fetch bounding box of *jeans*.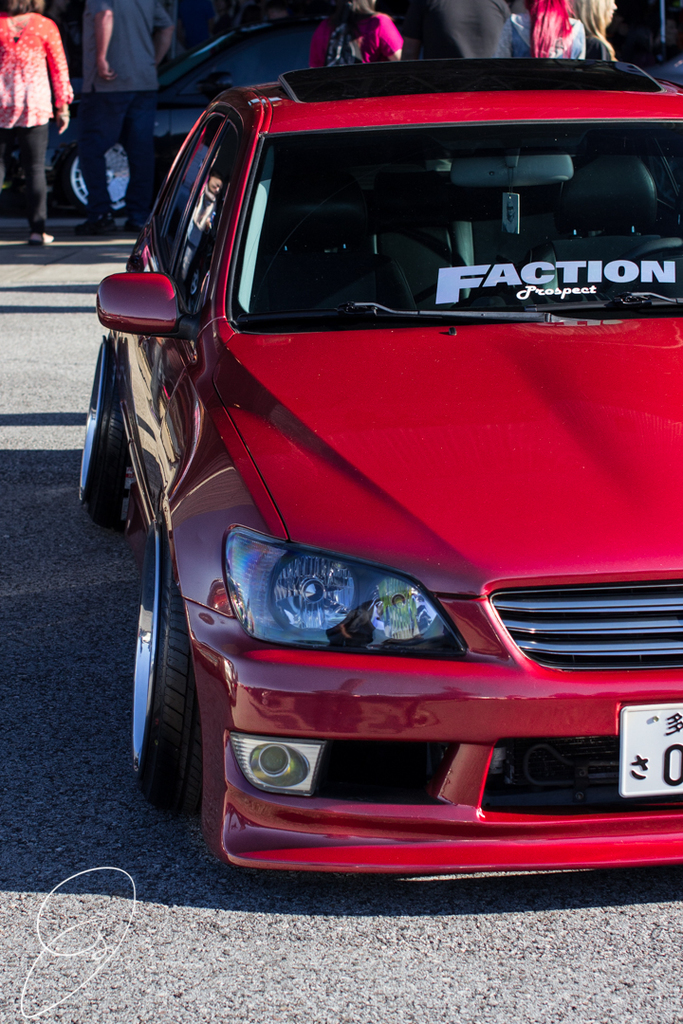
Bbox: x1=65, y1=94, x2=156, y2=225.
